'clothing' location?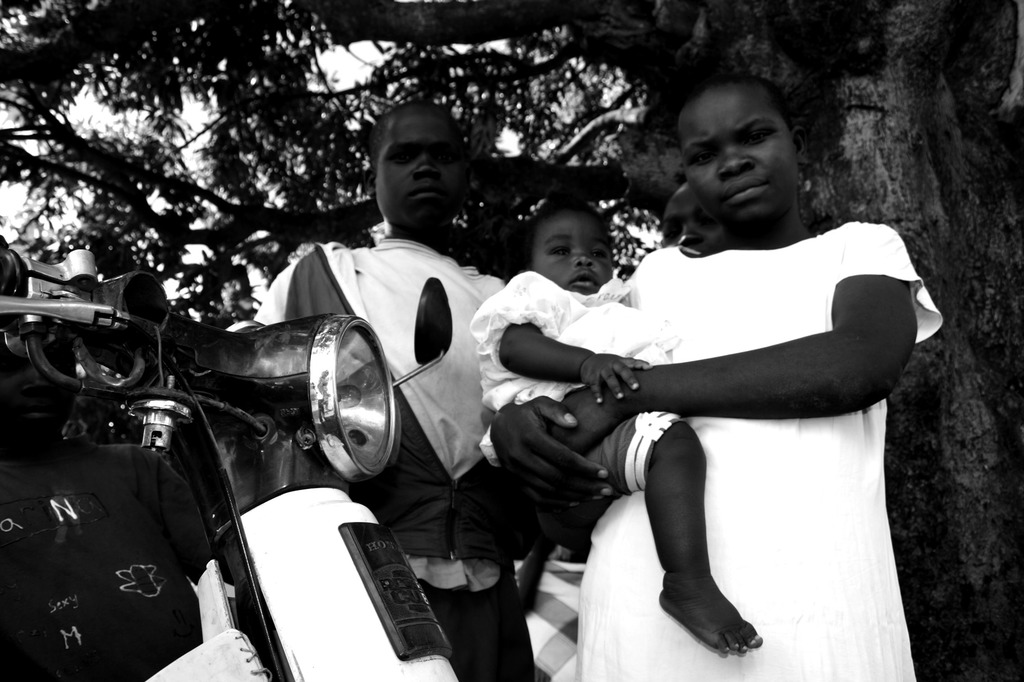
x1=467 y1=268 x2=681 y2=493
